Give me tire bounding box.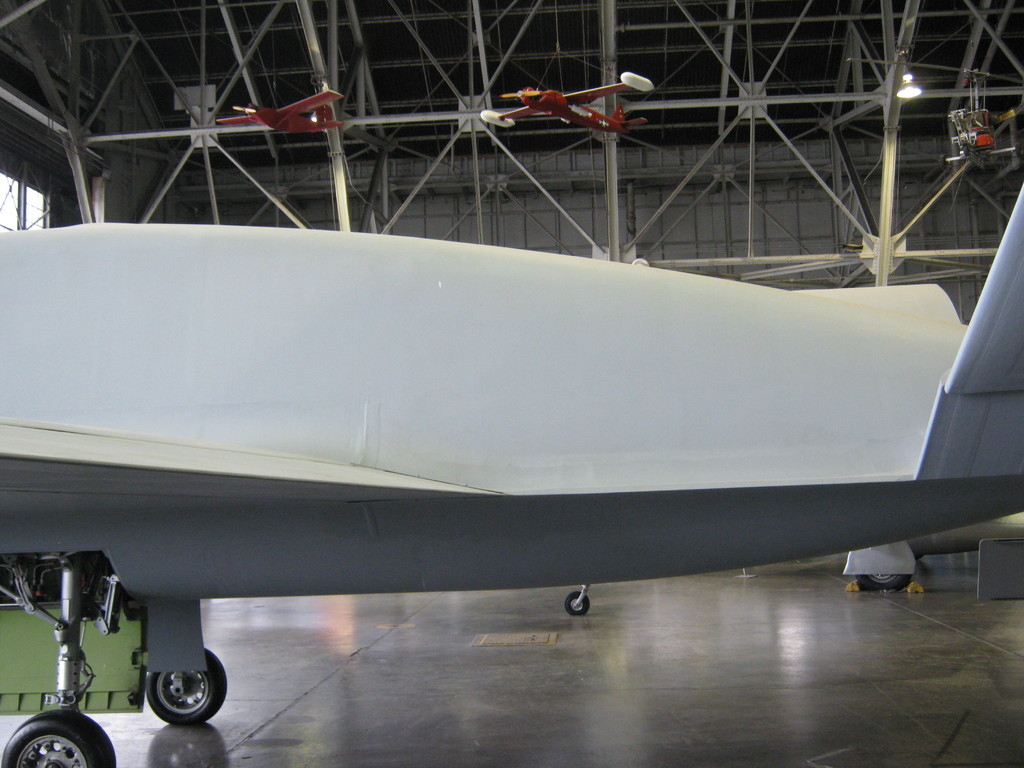
565,593,591,614.
